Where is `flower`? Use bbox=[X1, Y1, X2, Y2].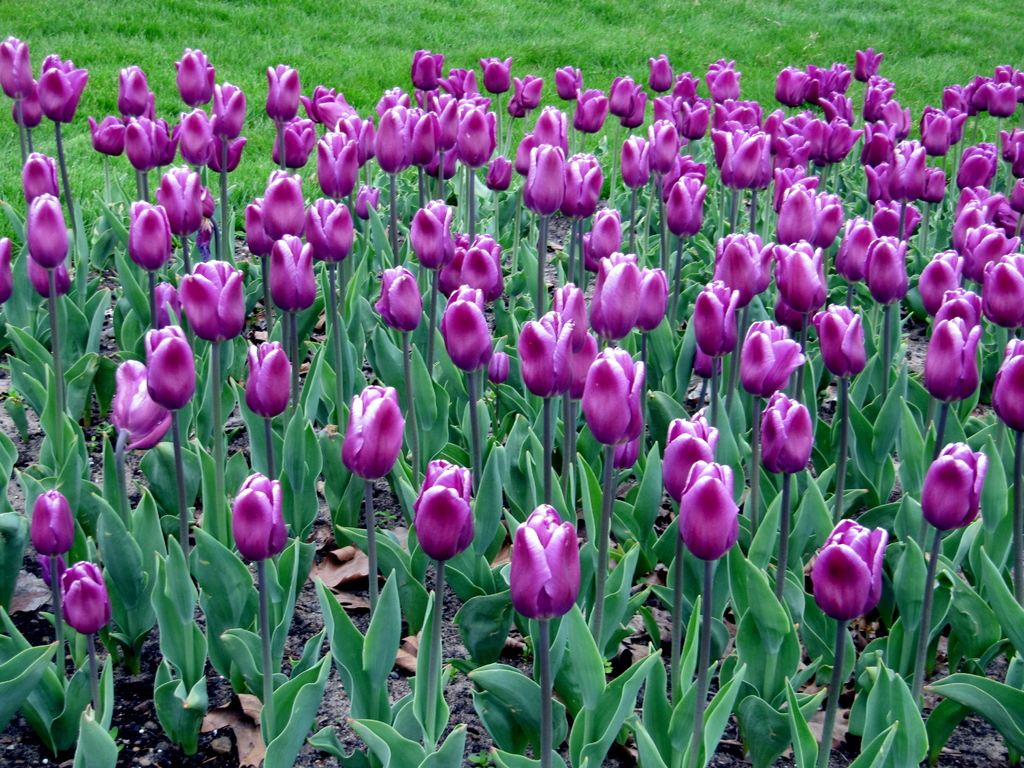
bbox=[329, 382, 407, 479].
